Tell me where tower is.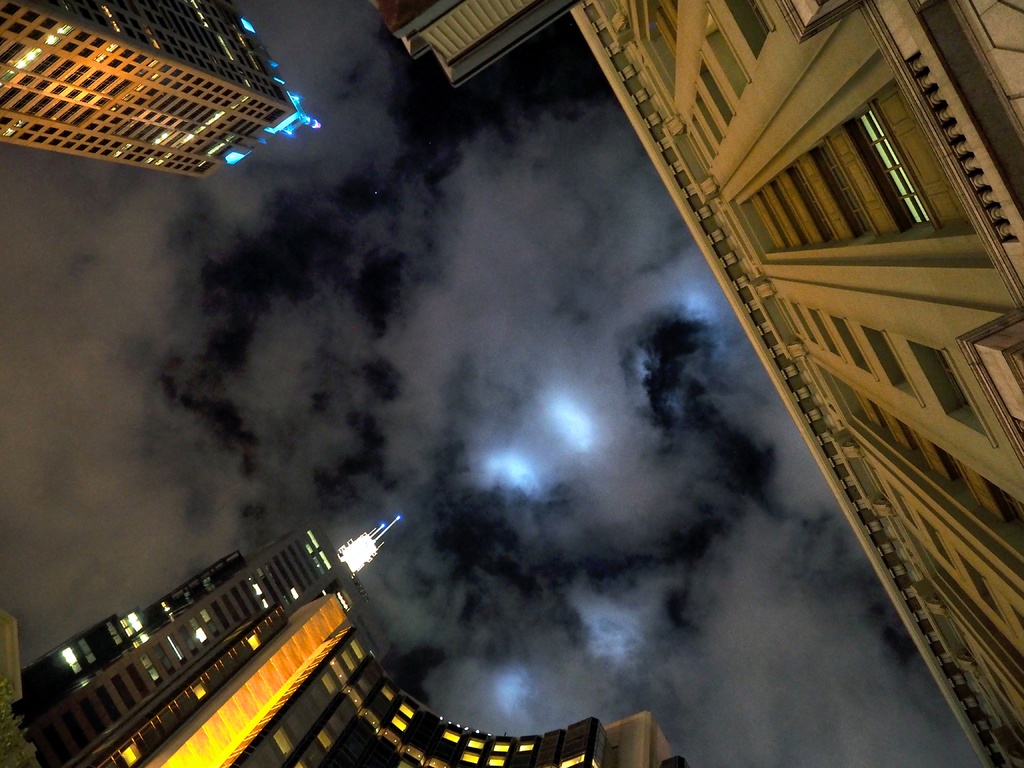
tower is at {"left": 369, "top": 0, "right": 582, "bottom": 86}.
